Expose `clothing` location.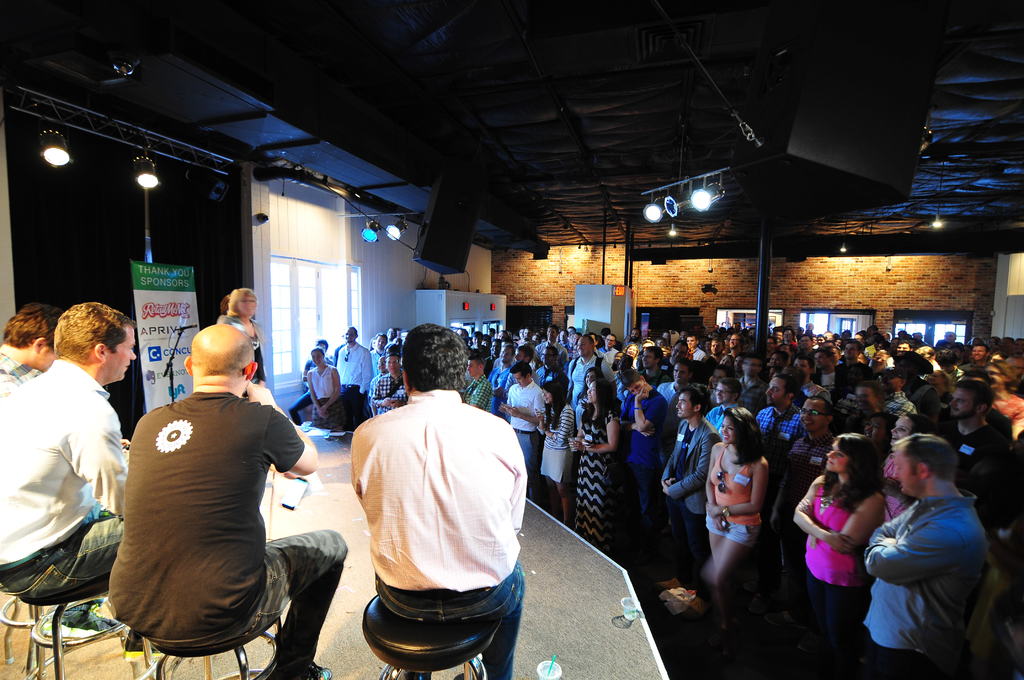
Exposed at bbox=(0, 349, 37, 387).
